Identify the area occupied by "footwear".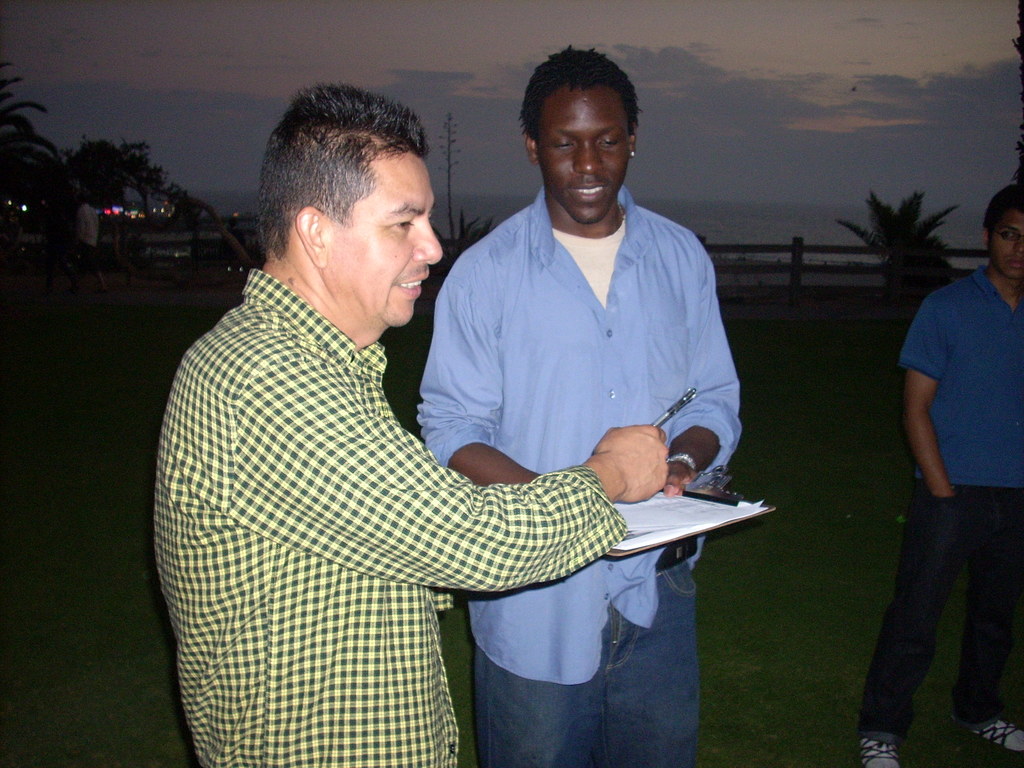
Area: x1=856 y1=737 x2=903 y2=767.
